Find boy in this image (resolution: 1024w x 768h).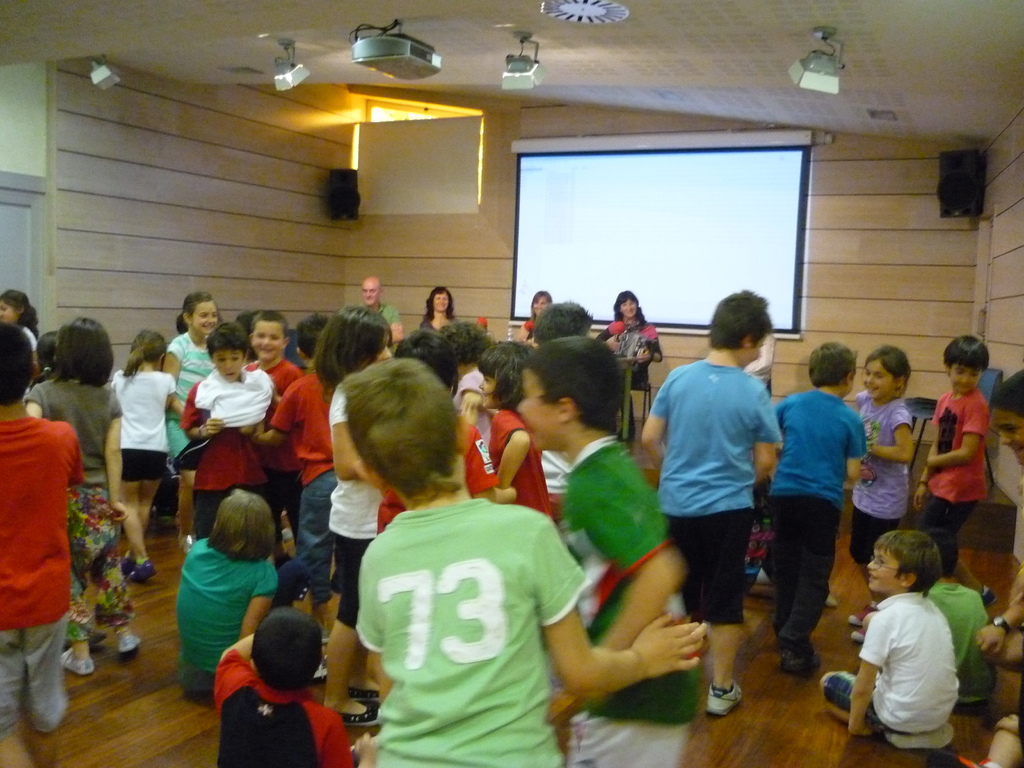
bbox(910, 333, 989, 609).
